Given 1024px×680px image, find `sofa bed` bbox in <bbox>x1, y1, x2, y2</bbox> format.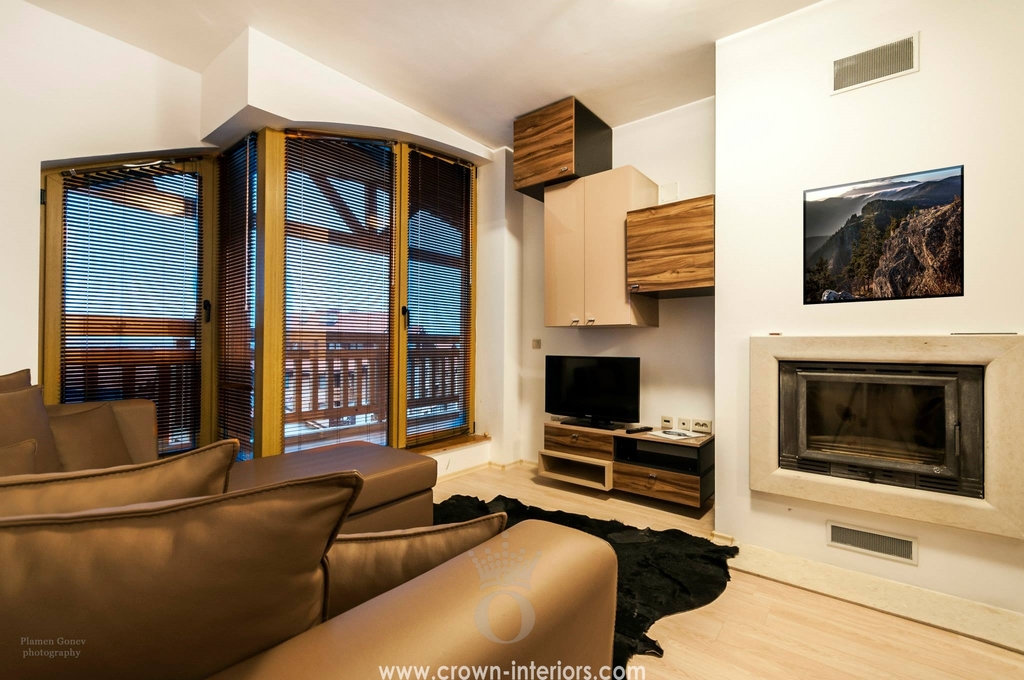
<bbox>0, 434, 618, 679</bbox>.
